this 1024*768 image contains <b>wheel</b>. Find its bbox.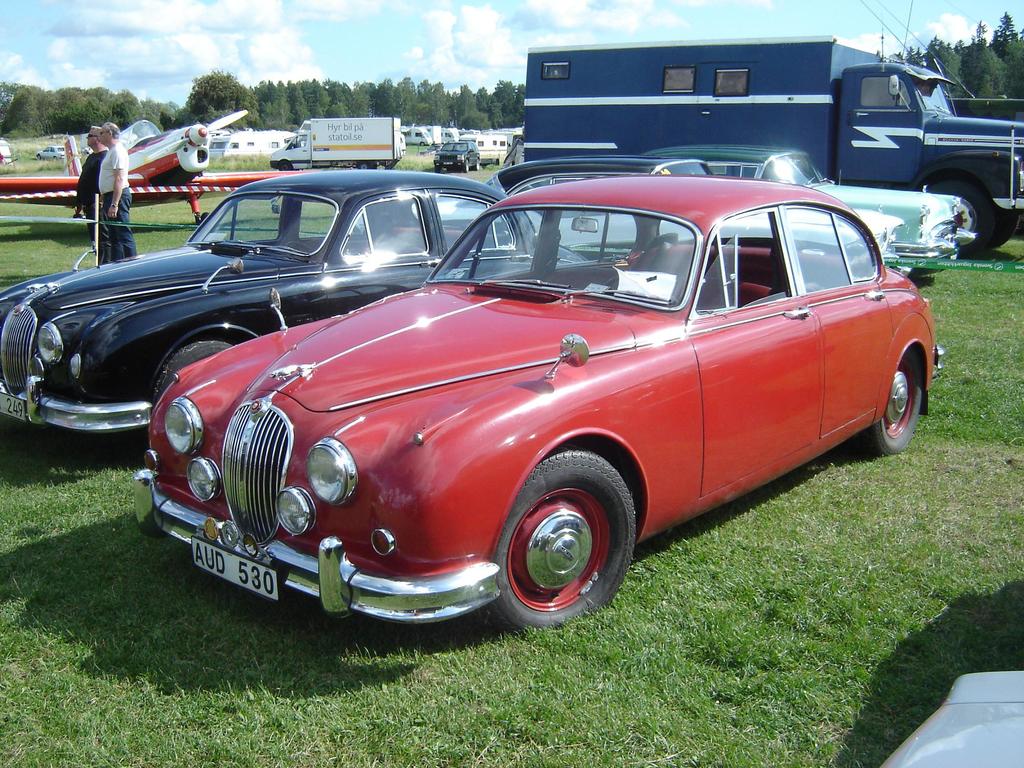
crop(463, 159, 470, 173).
